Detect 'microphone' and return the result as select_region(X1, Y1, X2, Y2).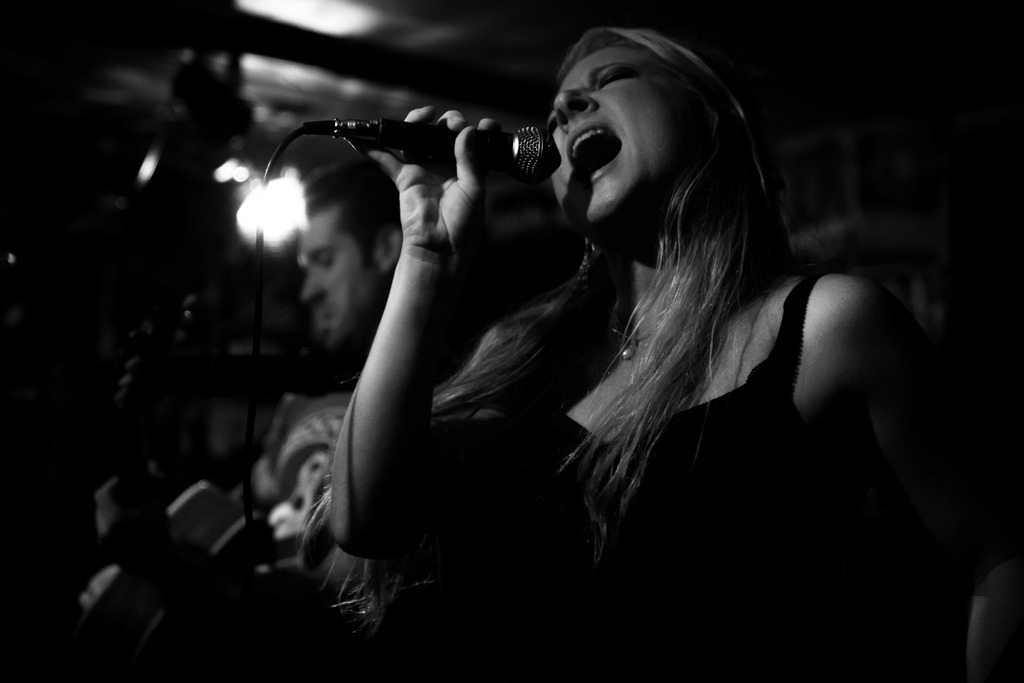
select_region(297, 124, 559, 183).
